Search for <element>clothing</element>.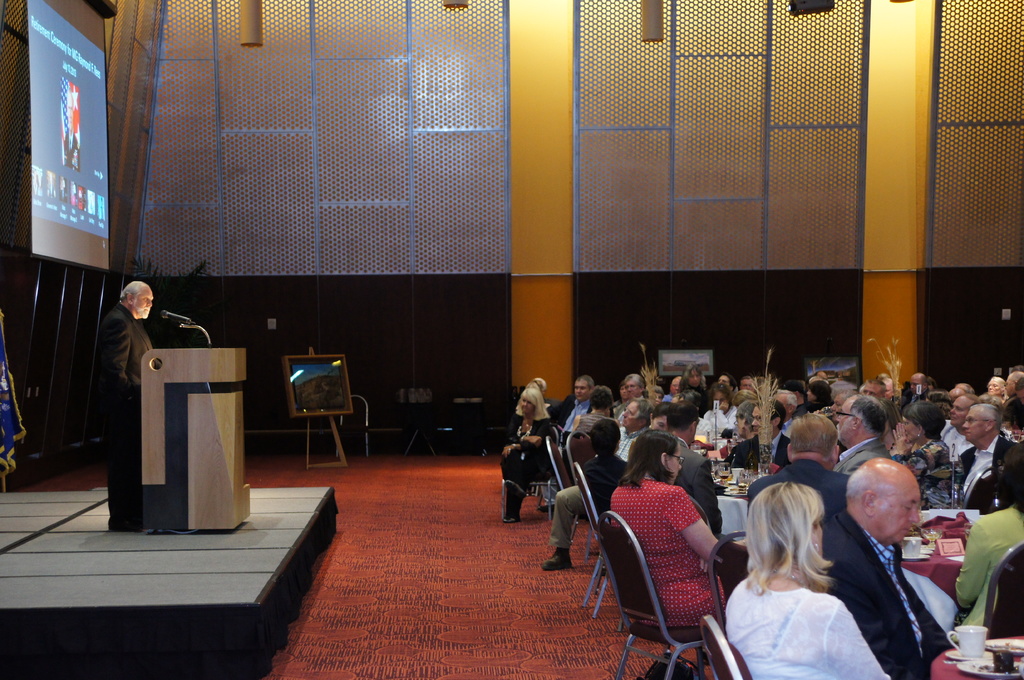
Found at box=[904, 434, 955, 474].
